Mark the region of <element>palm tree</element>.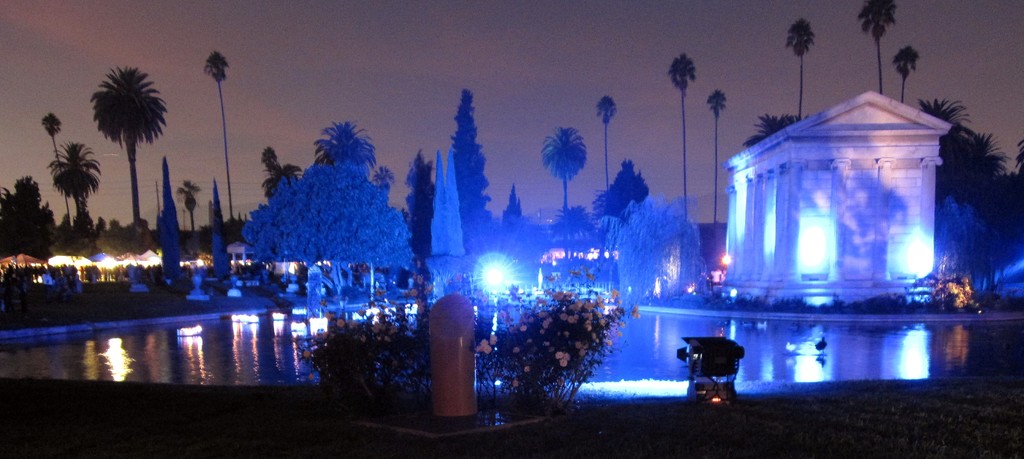
Region: box(897, 41, 921, 103).
